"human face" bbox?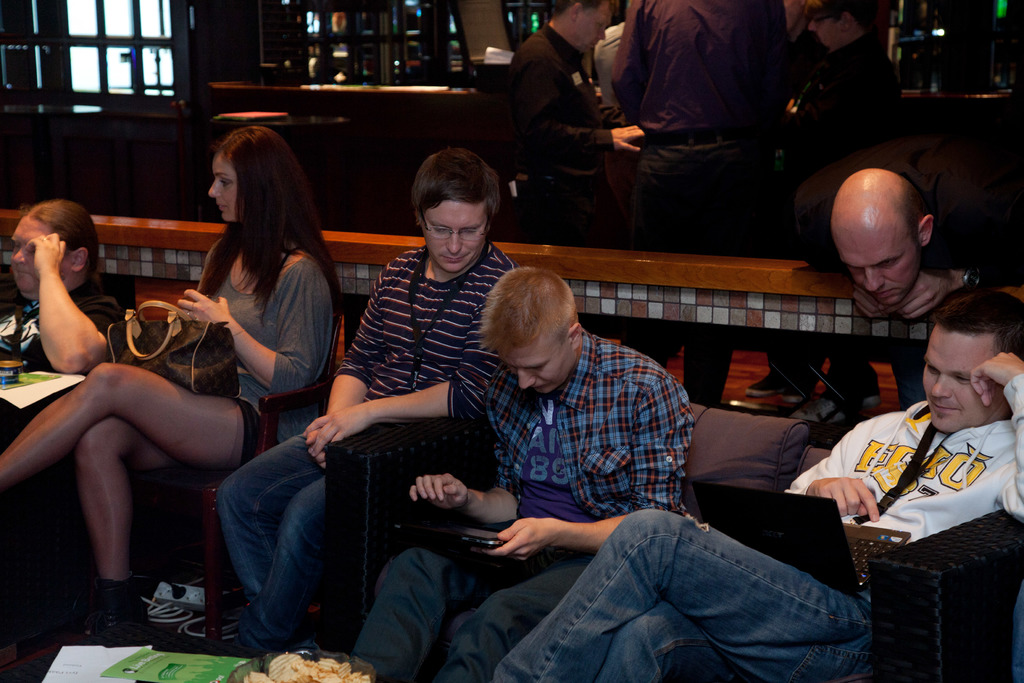
BBox(421, 201, 488, 270)
